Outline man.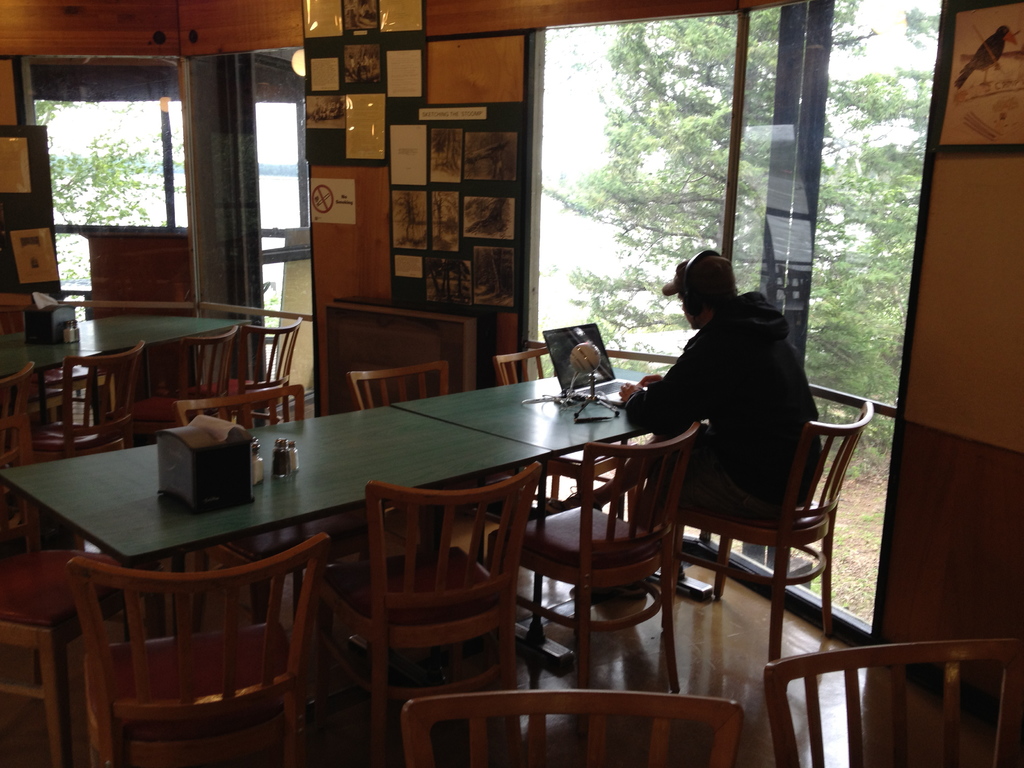
Outline: BBox(619, 246, 822, 541).
